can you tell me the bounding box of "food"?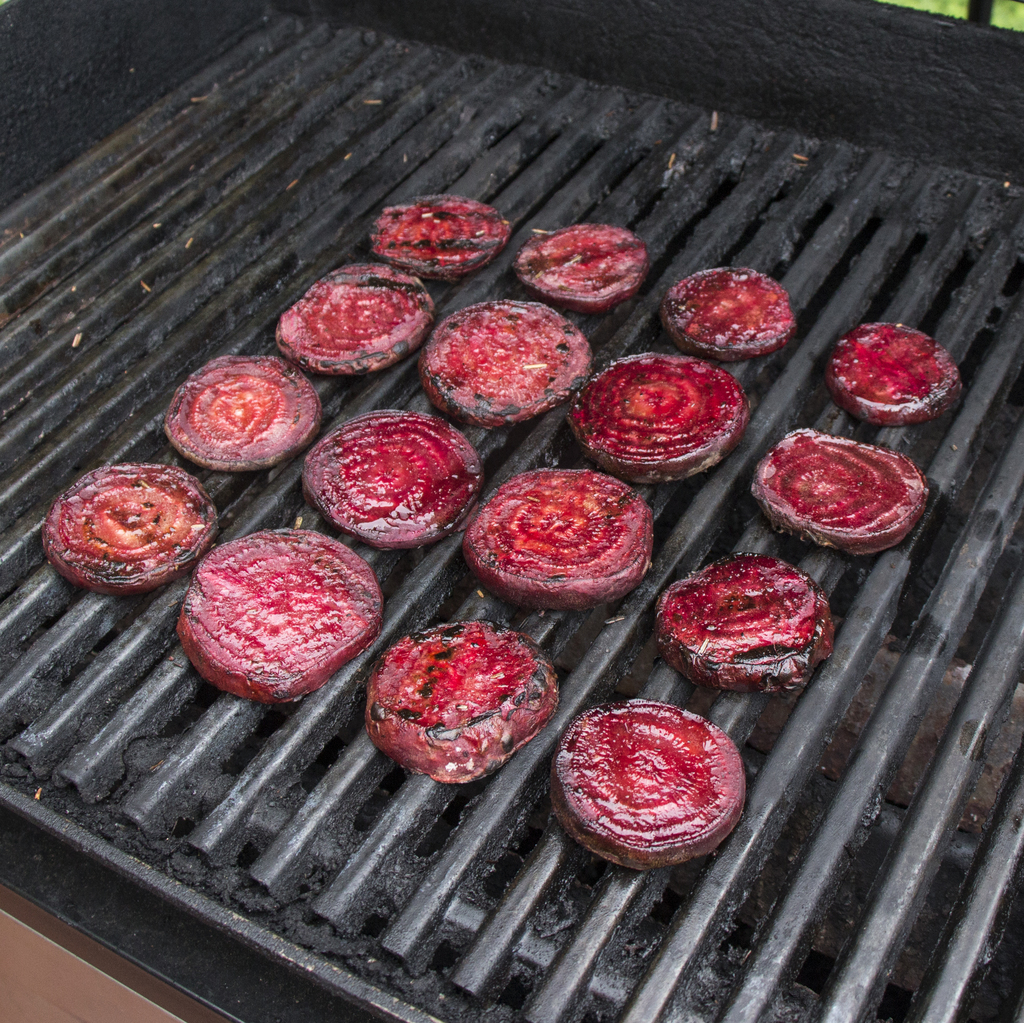
left=751, top=425, right=931, bottom=554.
